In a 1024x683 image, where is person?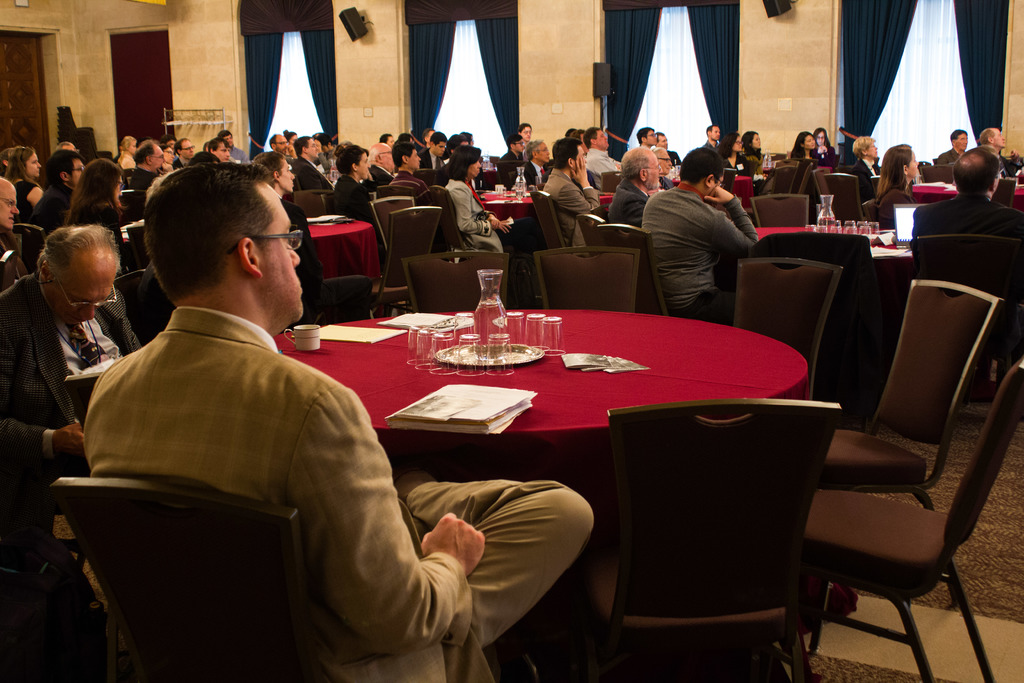
region(413, 135, 444, 166).
